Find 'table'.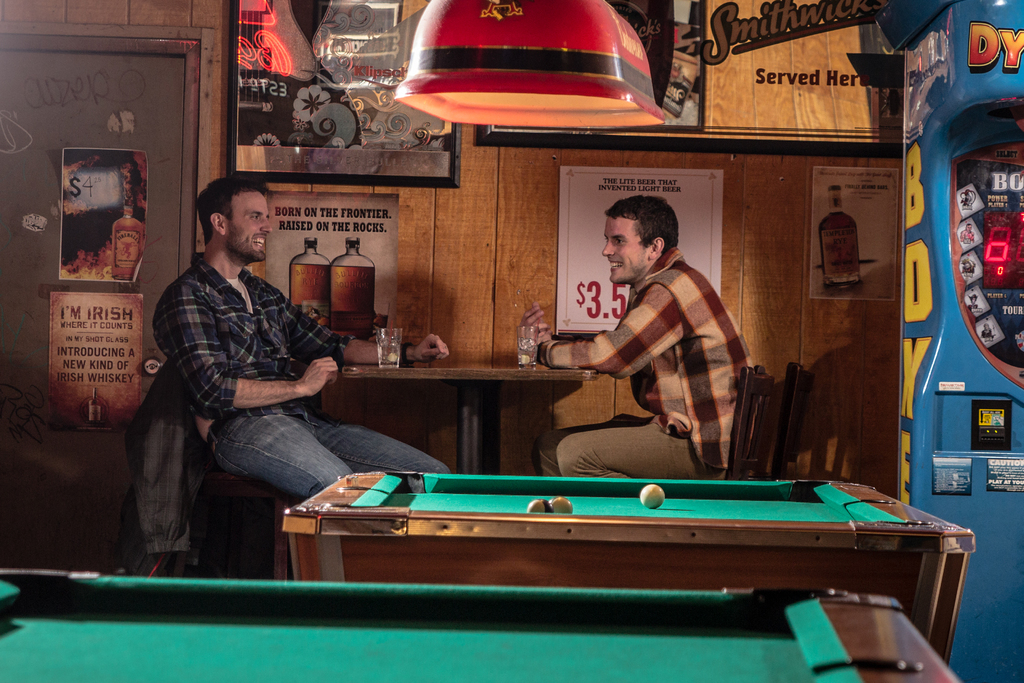
[0, 567, 960, 682].
